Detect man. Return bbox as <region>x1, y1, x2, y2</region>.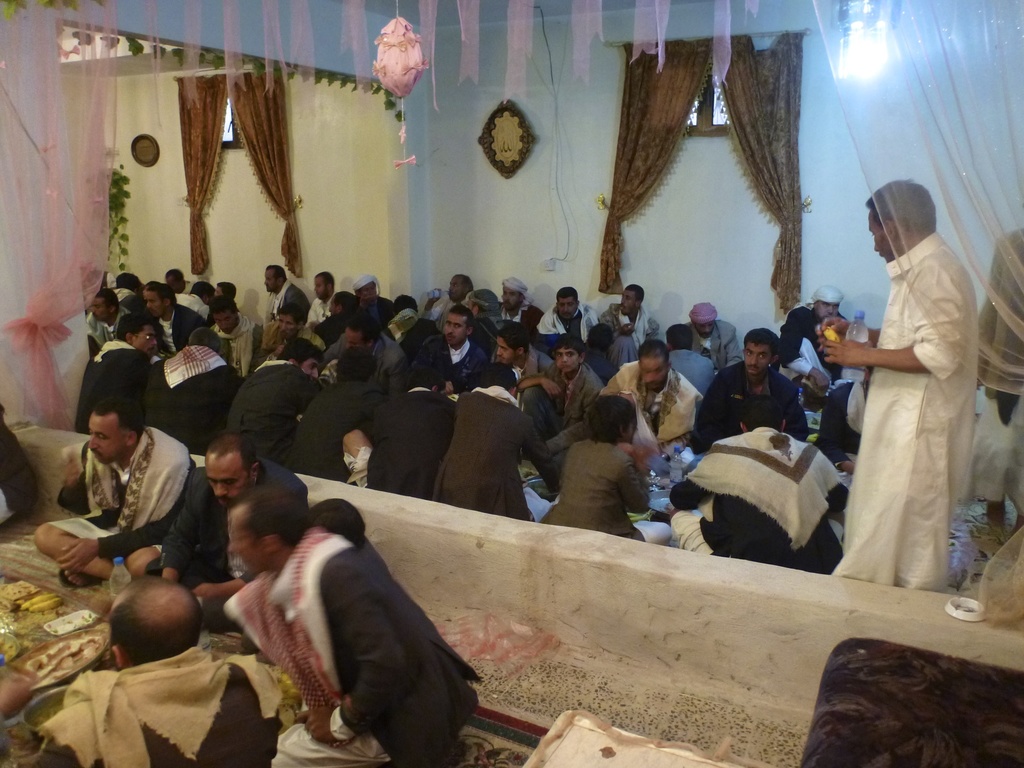
<region>435, 300, 495, 400</region>.
